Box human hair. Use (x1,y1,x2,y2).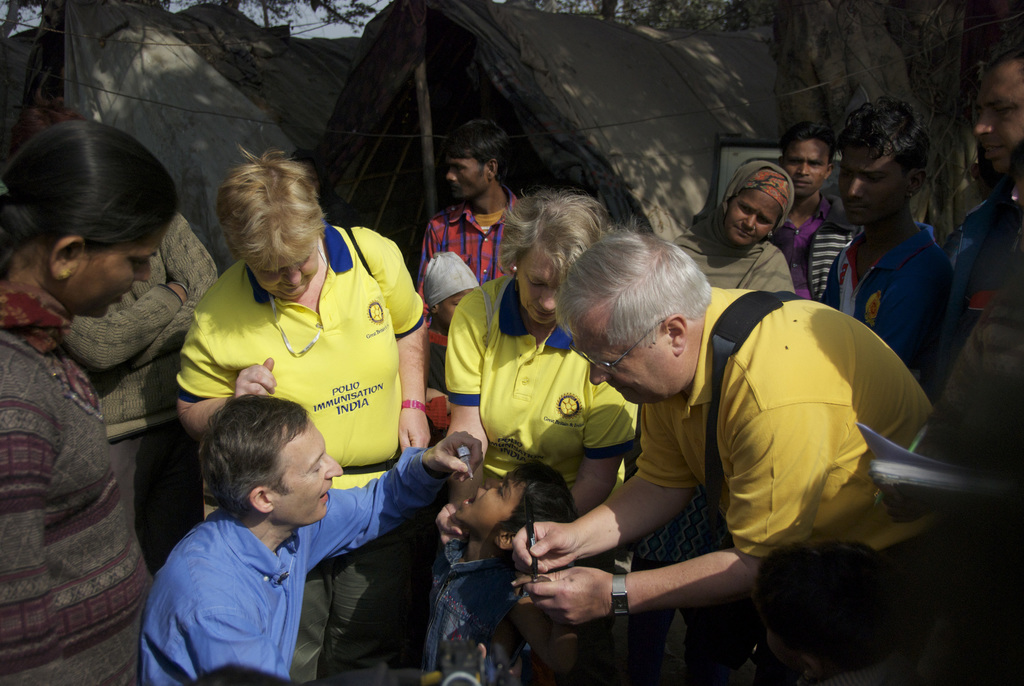
(0,119,181,282).
